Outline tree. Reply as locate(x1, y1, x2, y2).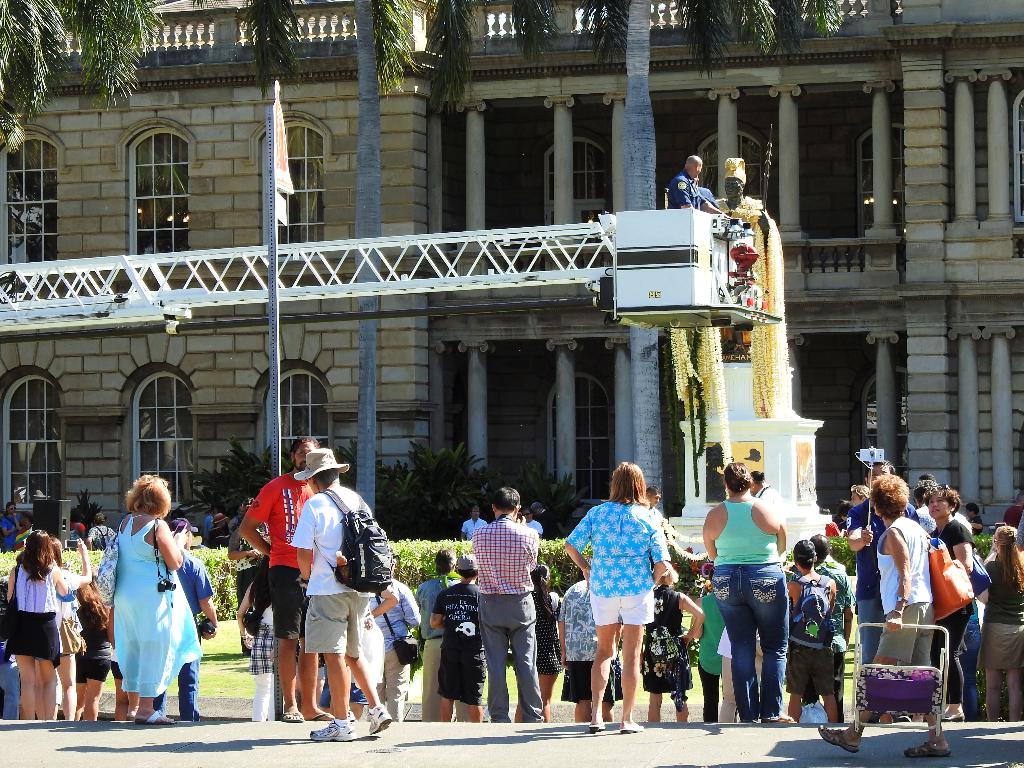
locate(255, 0, 477, 532).
